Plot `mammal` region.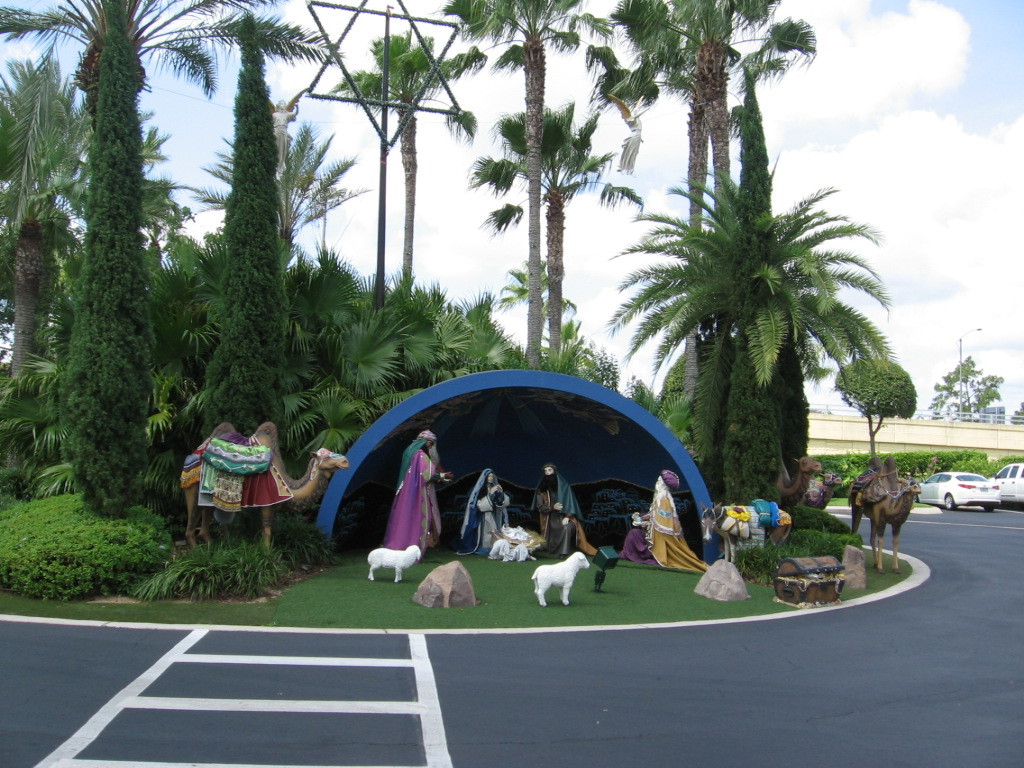
Plotted at 526 466 597 550.
